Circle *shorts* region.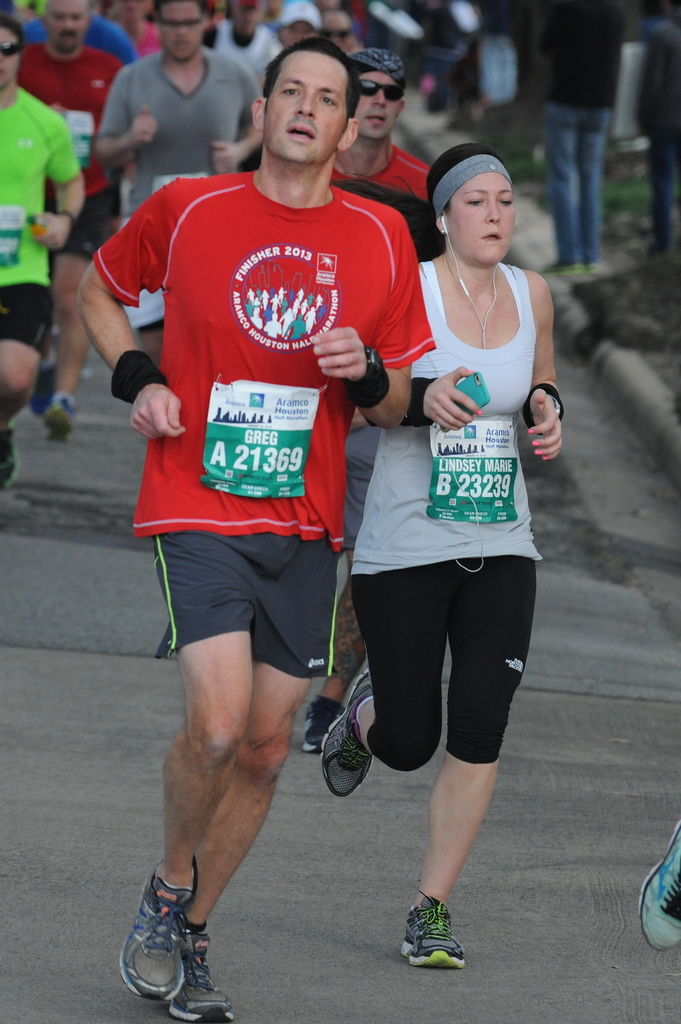
Region: <box>52,197,134,272</box>.
